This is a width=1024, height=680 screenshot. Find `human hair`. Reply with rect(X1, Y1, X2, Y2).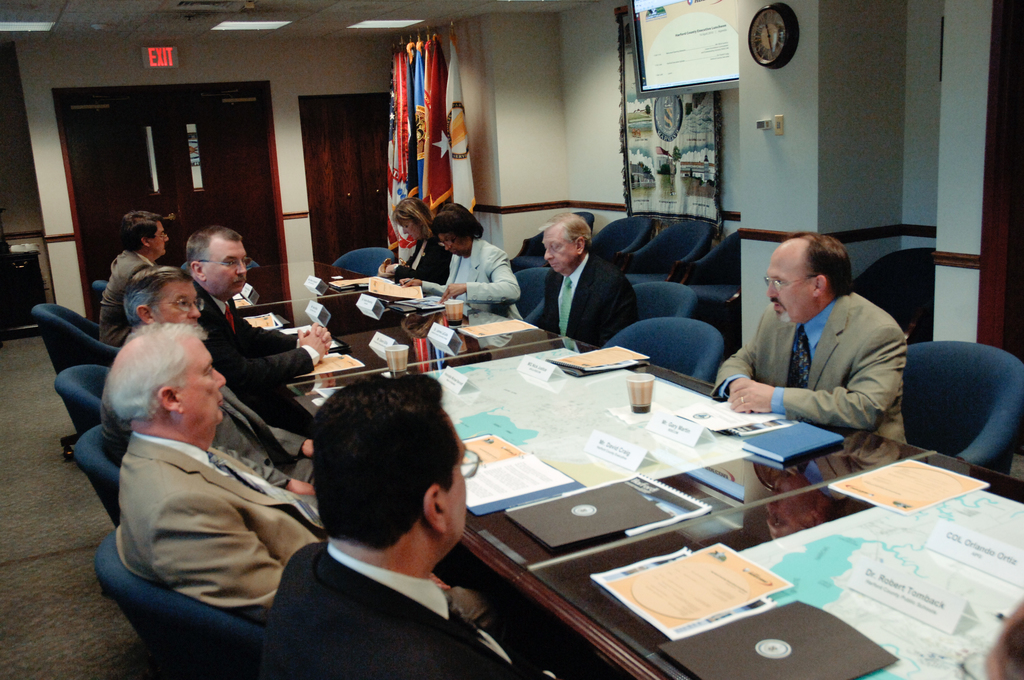
rect(535, 212, 595, 254).
